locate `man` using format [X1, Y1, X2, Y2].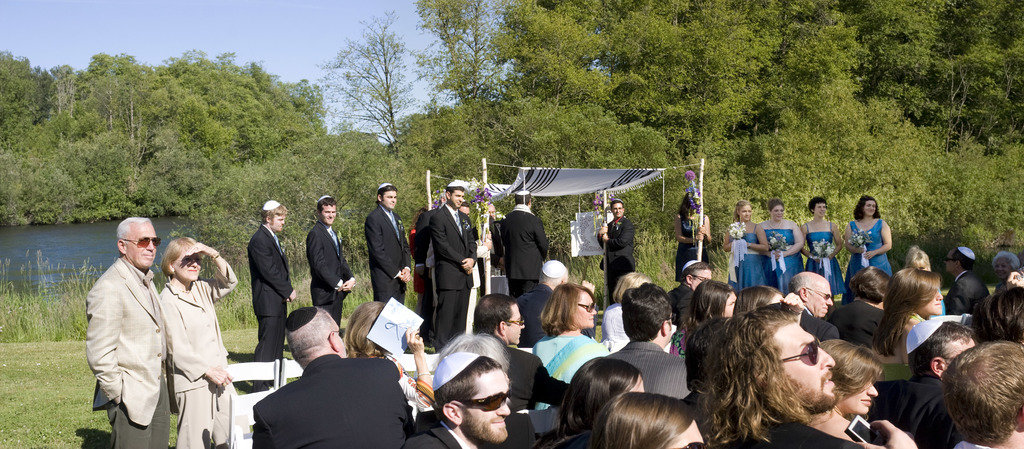
[457, 200, 492, 331].
